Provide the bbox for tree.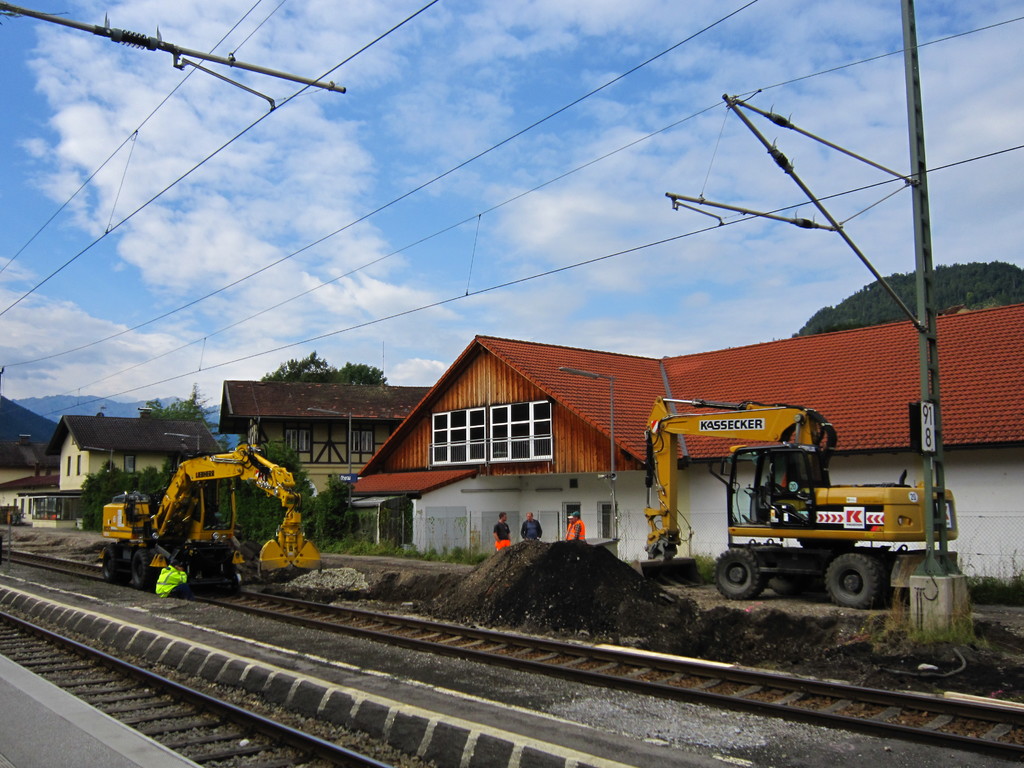
box(267, 346, 323, 385).
